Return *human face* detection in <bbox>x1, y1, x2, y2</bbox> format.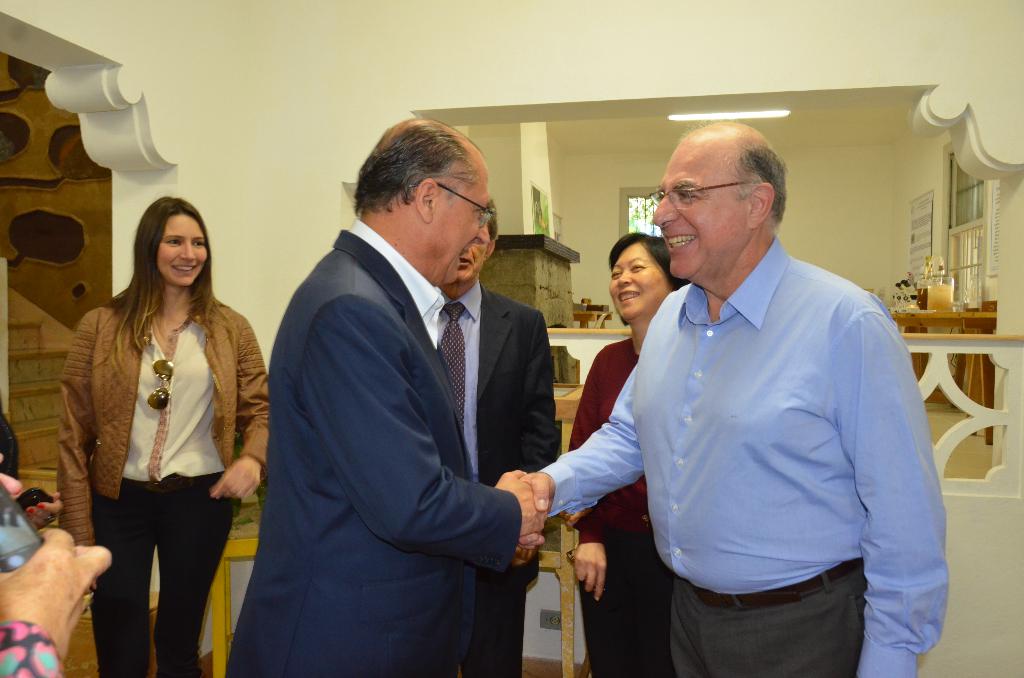
<bbox>424, 168, 490, 284</bbox>.
